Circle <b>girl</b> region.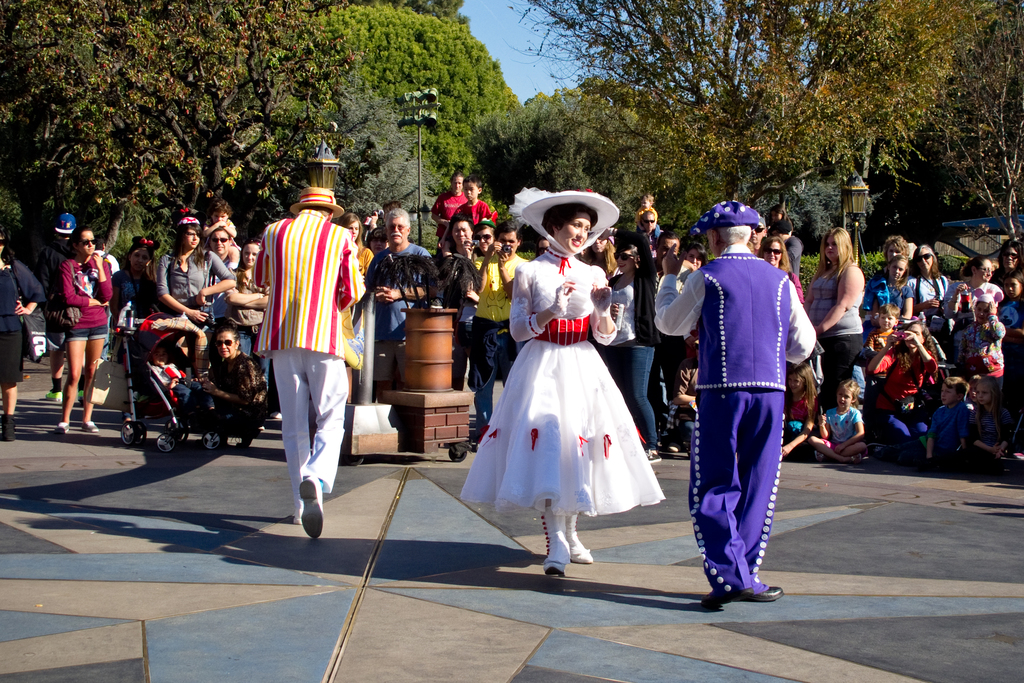
Region: 455/193/635/583.
